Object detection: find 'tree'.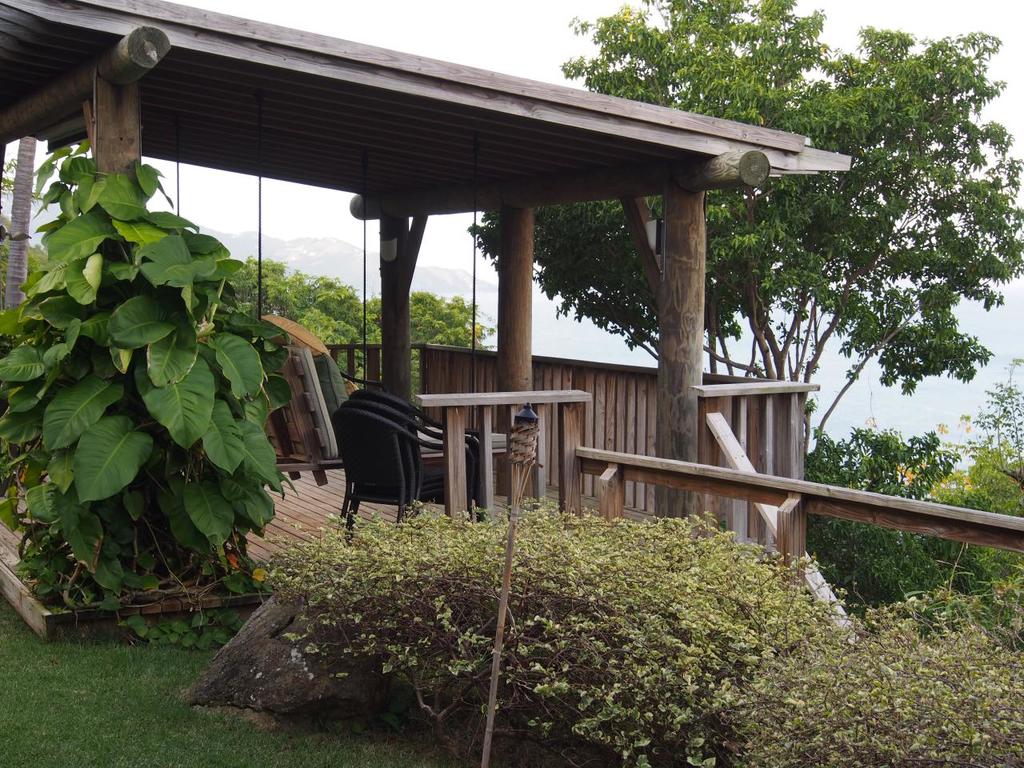
{"left": 461, "top": 0, "right": 1023, "bottom": 486}.
